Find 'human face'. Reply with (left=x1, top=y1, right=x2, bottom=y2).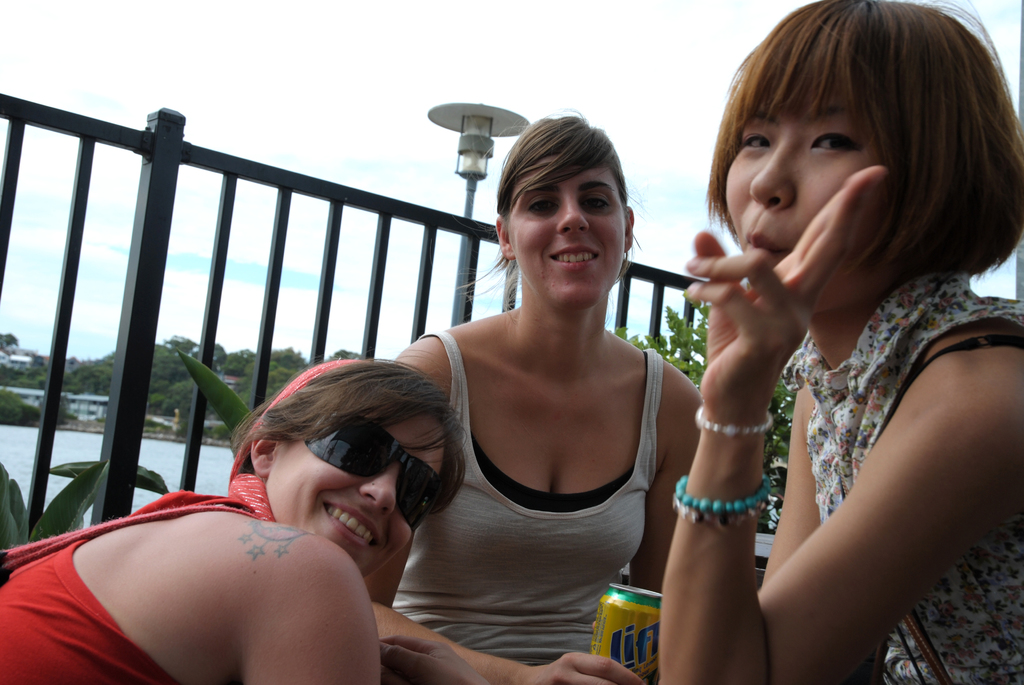
(left=268, top=410, right=442, bottom=581).
